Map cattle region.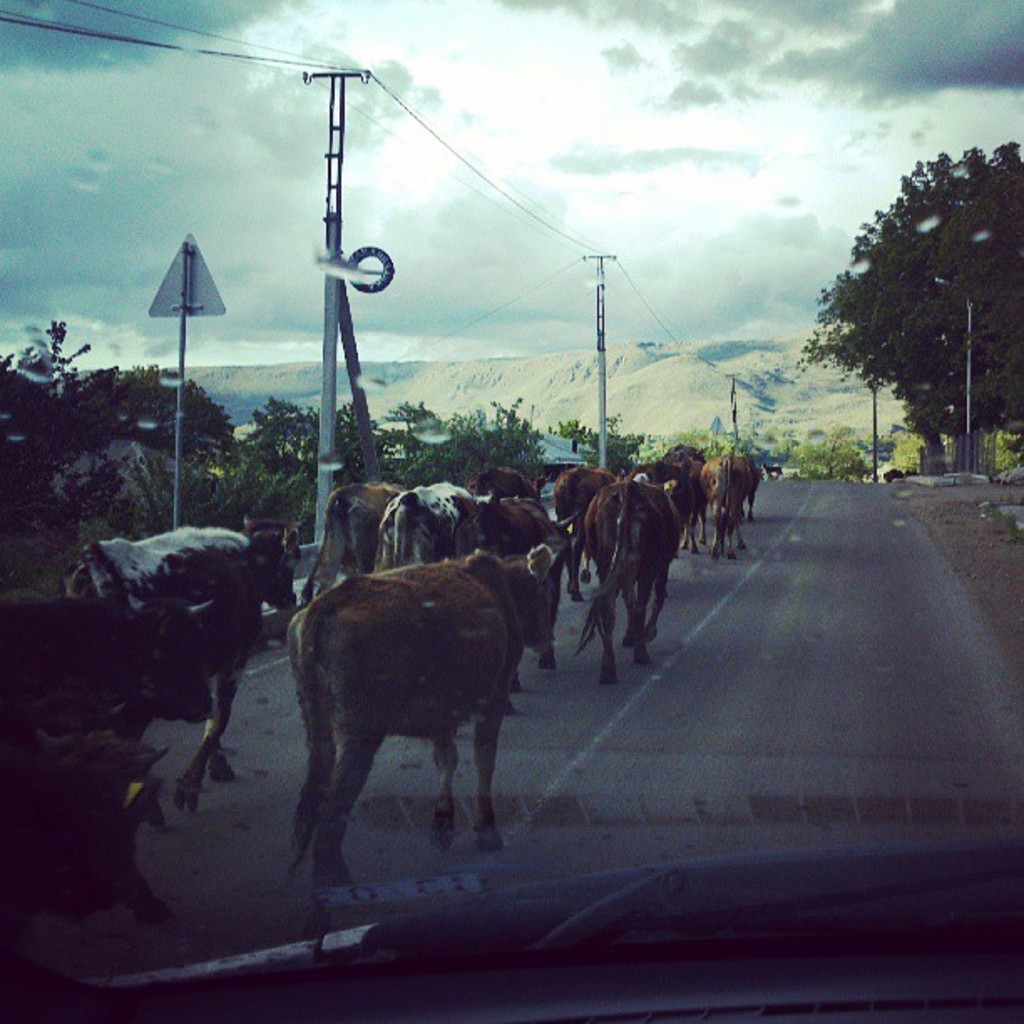
Mapped to <bbox>577, 482, 681, 689</bbox>.
